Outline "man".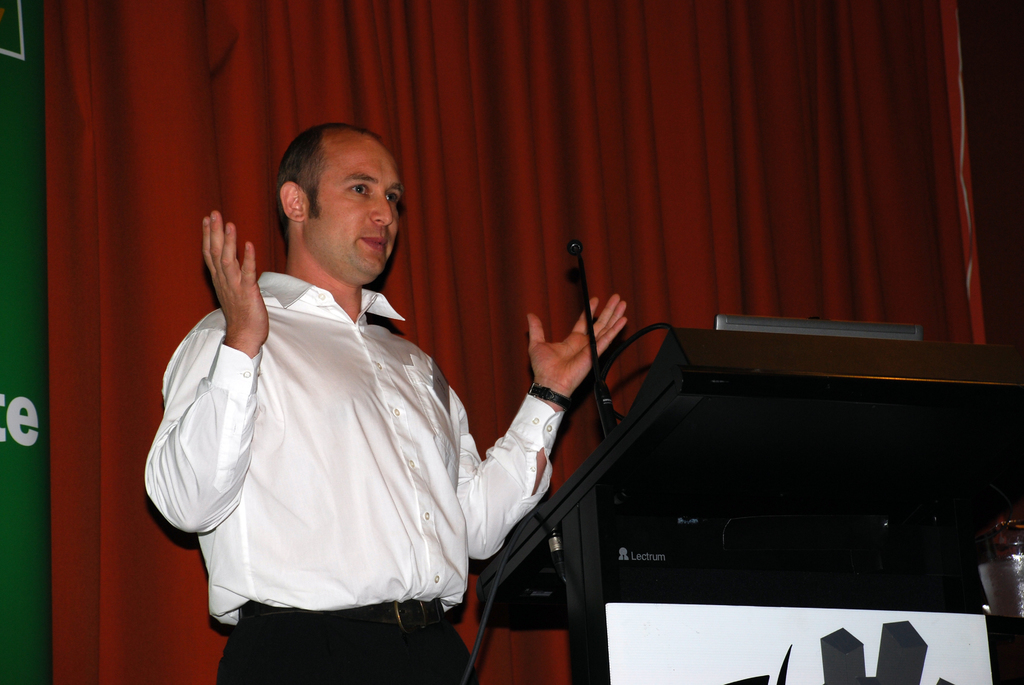
Outline: [left=159, top=133, right=557, bottom=663].
